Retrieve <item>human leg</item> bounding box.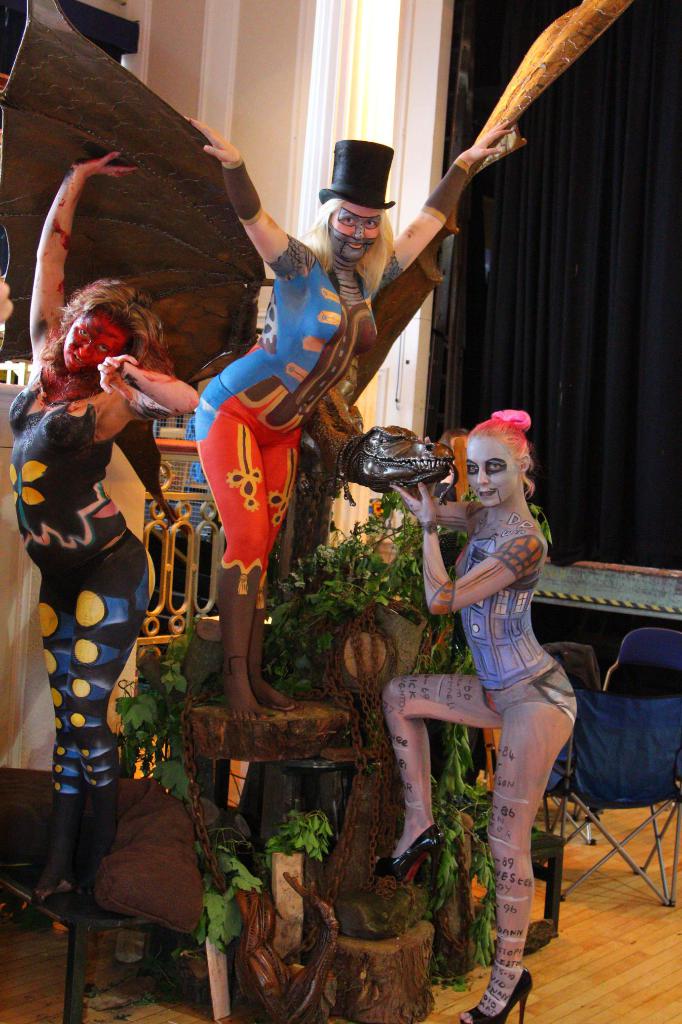
Bounding box: Rect(456, 668, 580, 1023).
